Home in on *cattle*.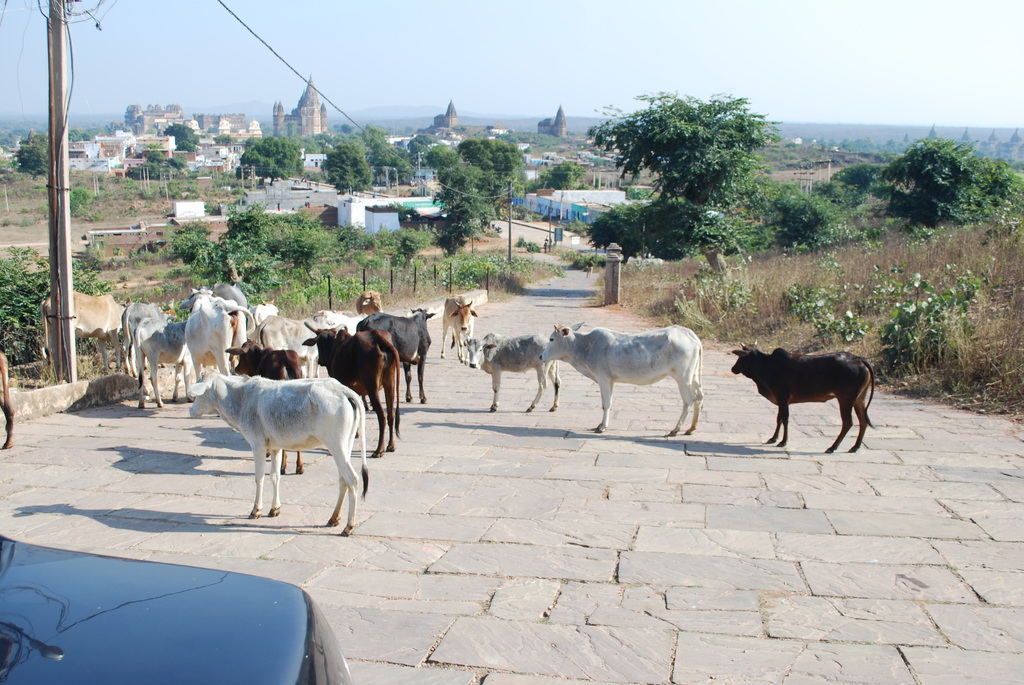
Homed in at x1=190, y1=359, x2=364, y2=533.
